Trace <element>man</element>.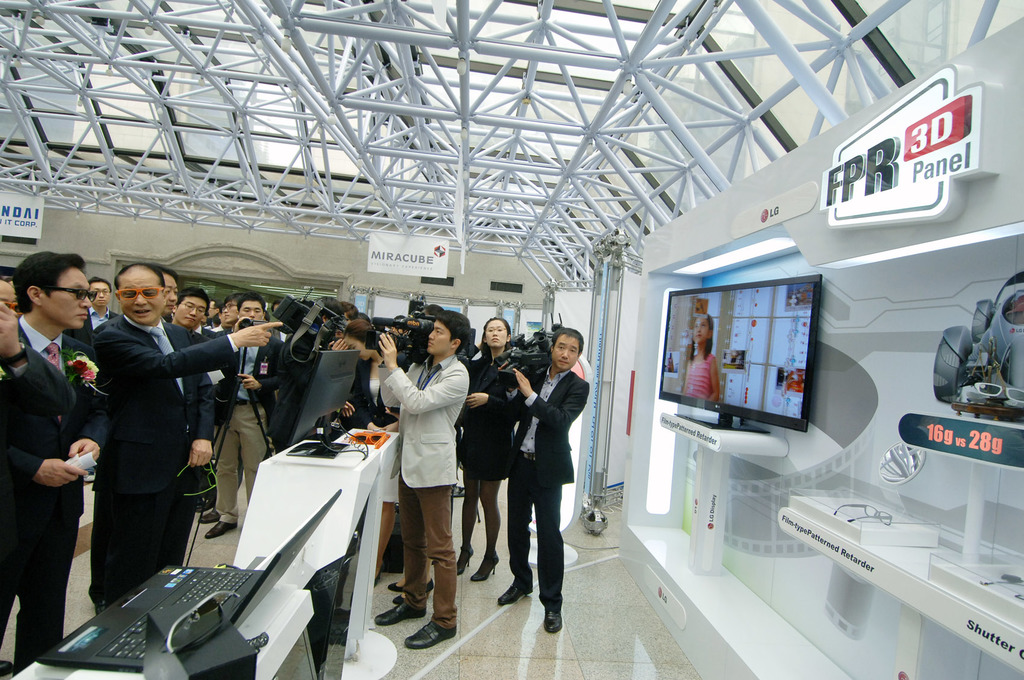
Traced to detection(489, 328, 593, 636).
